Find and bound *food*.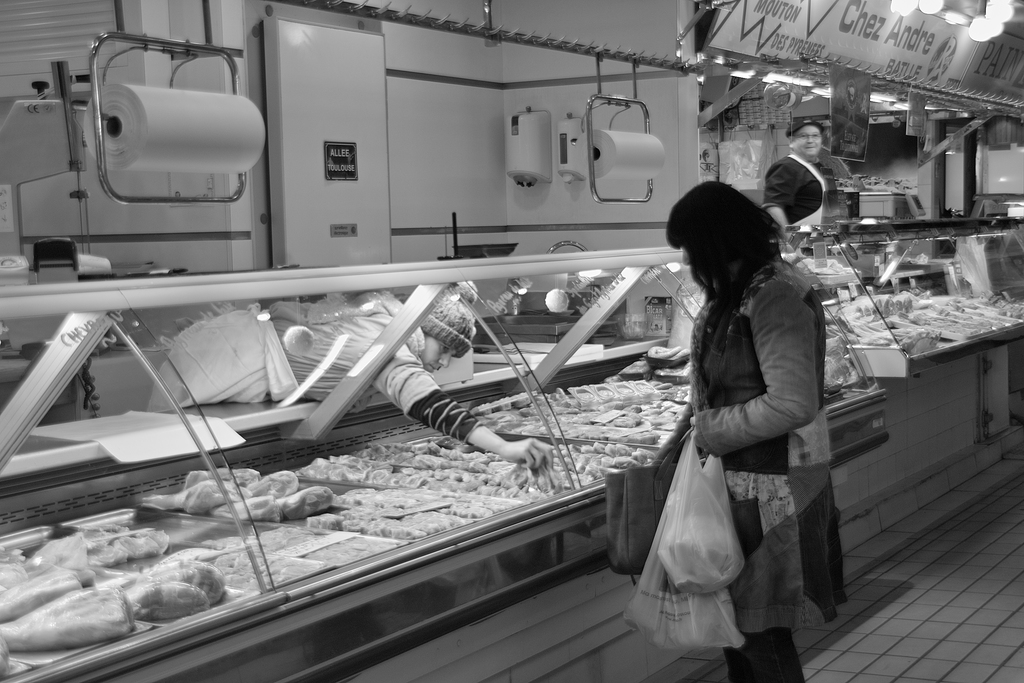
Bound: BBox(143, 479, 240, 511).
